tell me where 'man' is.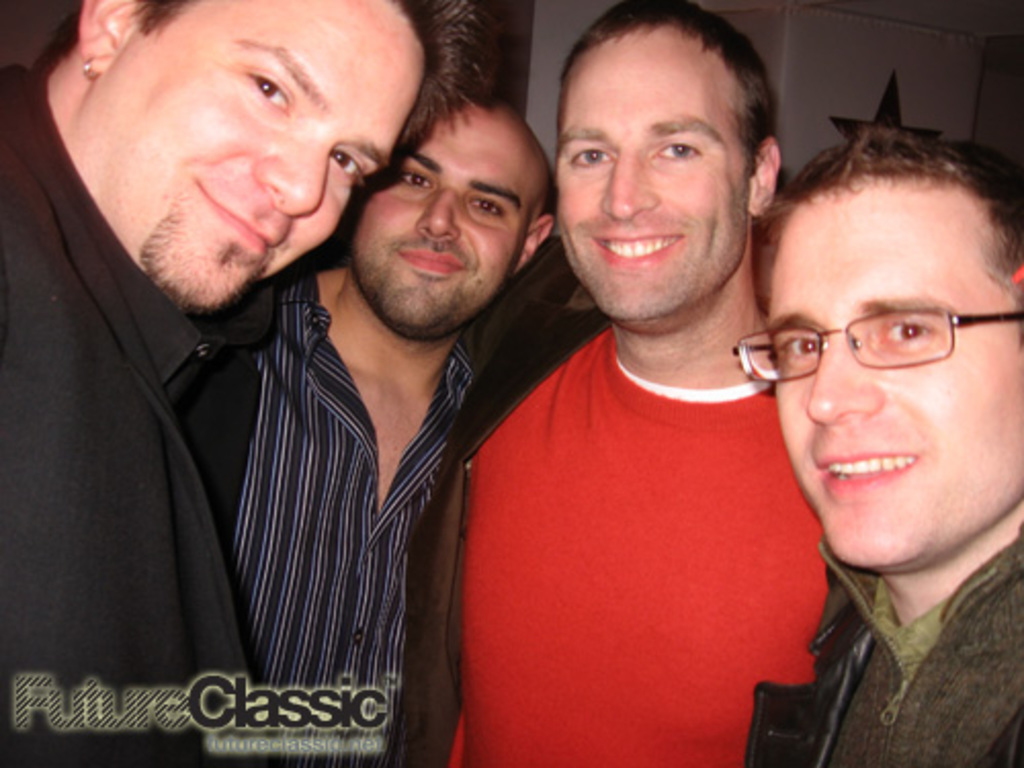
'man' is at (x1=442, y1=12, x2=881, y2=767).
